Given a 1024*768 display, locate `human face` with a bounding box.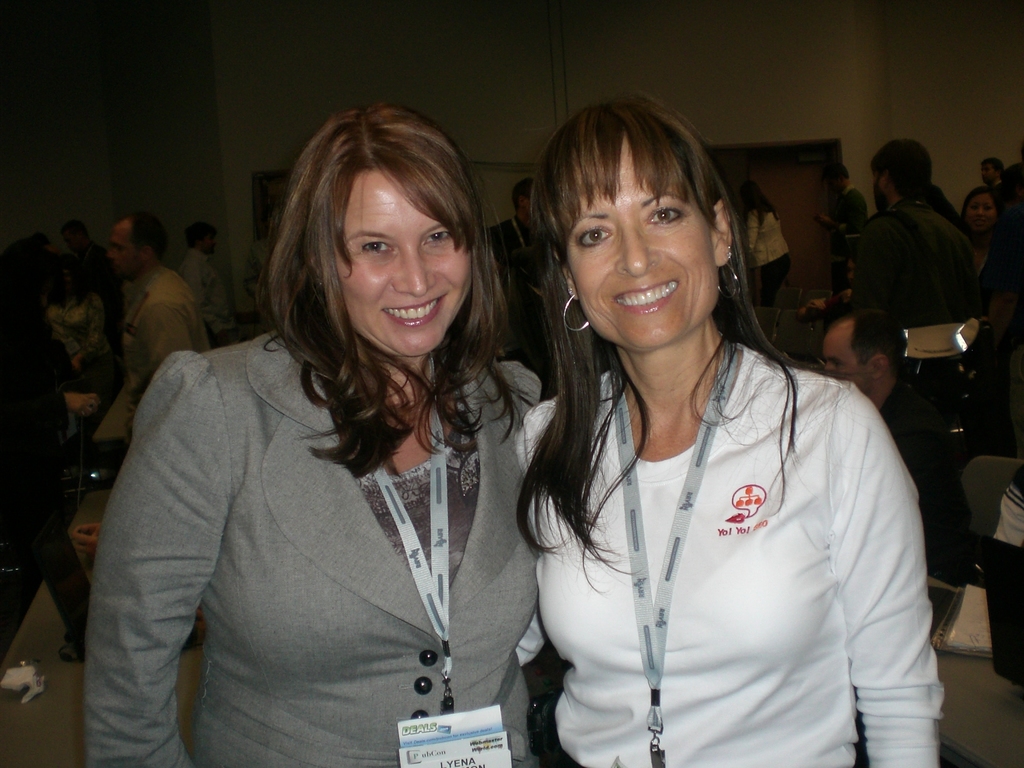
Located: 108/230/138/268.
